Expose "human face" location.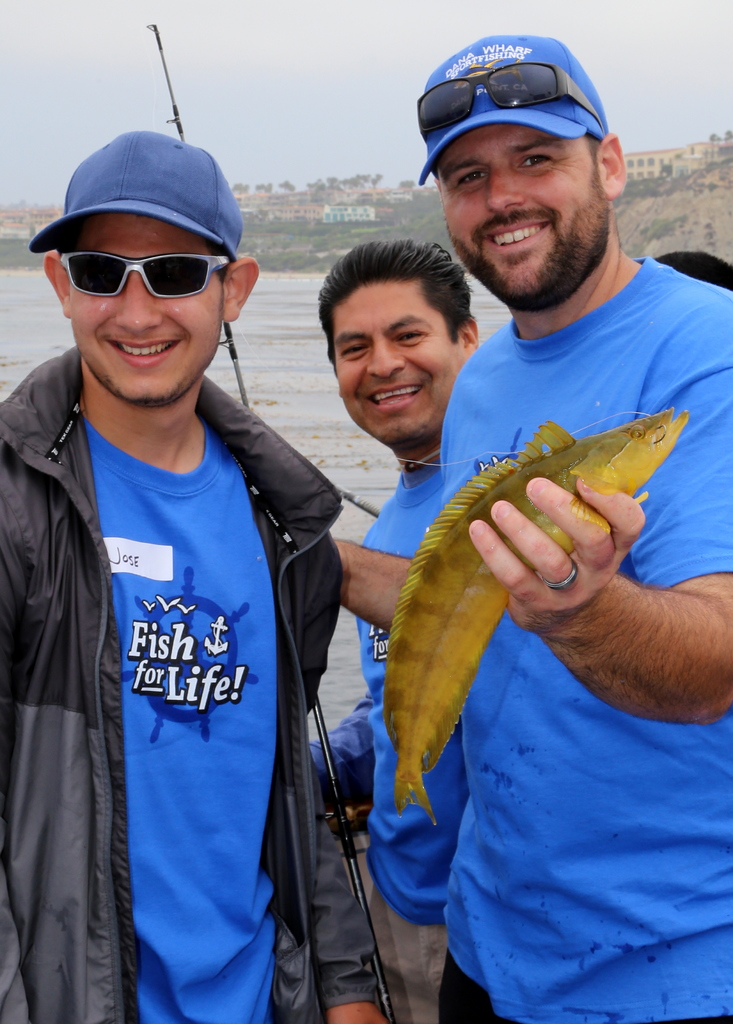
Exposed at region(333, 283, 458, 451).
